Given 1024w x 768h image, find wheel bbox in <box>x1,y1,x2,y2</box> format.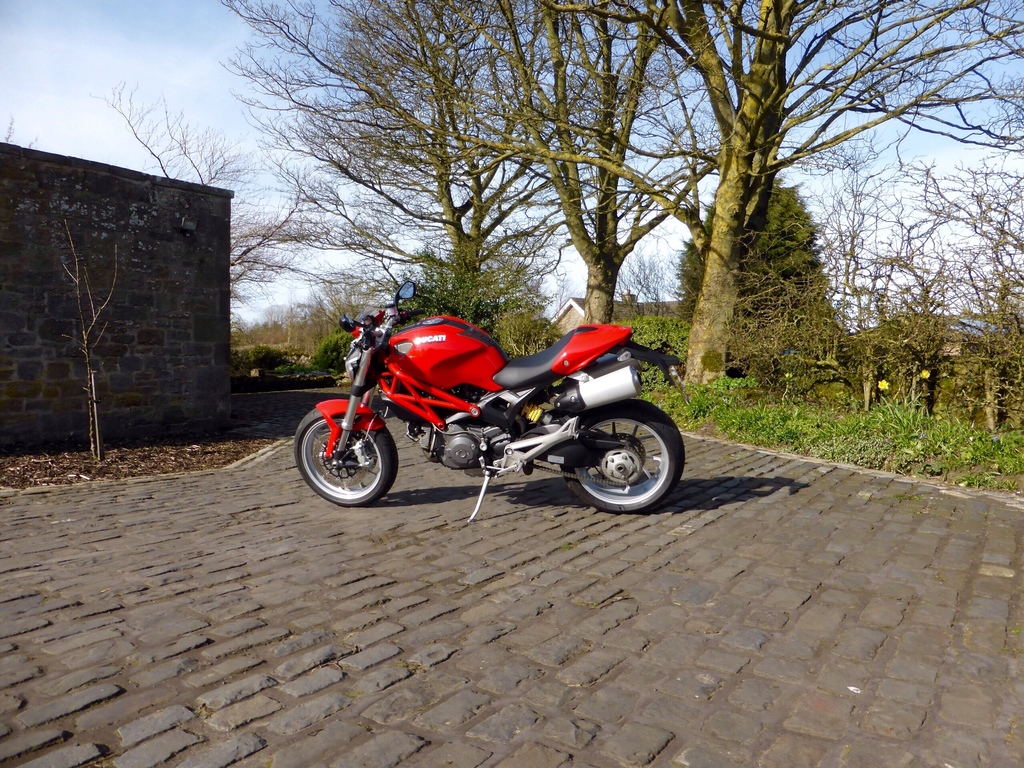
<box>564,401,692,509</box>.
